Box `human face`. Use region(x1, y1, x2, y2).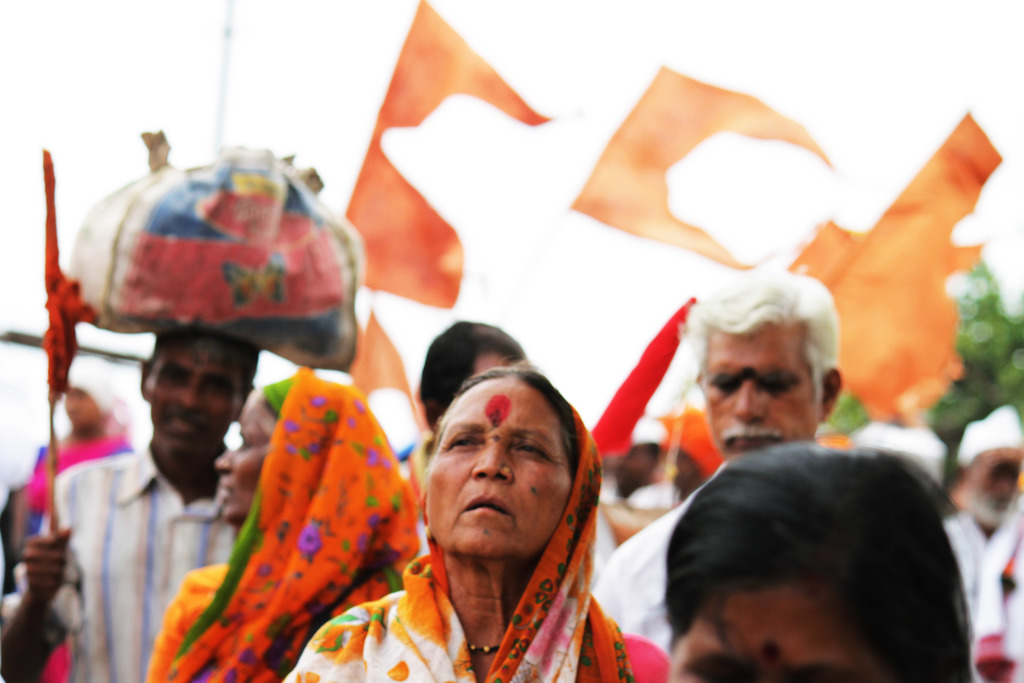
region(151, 340, 237, 465).
